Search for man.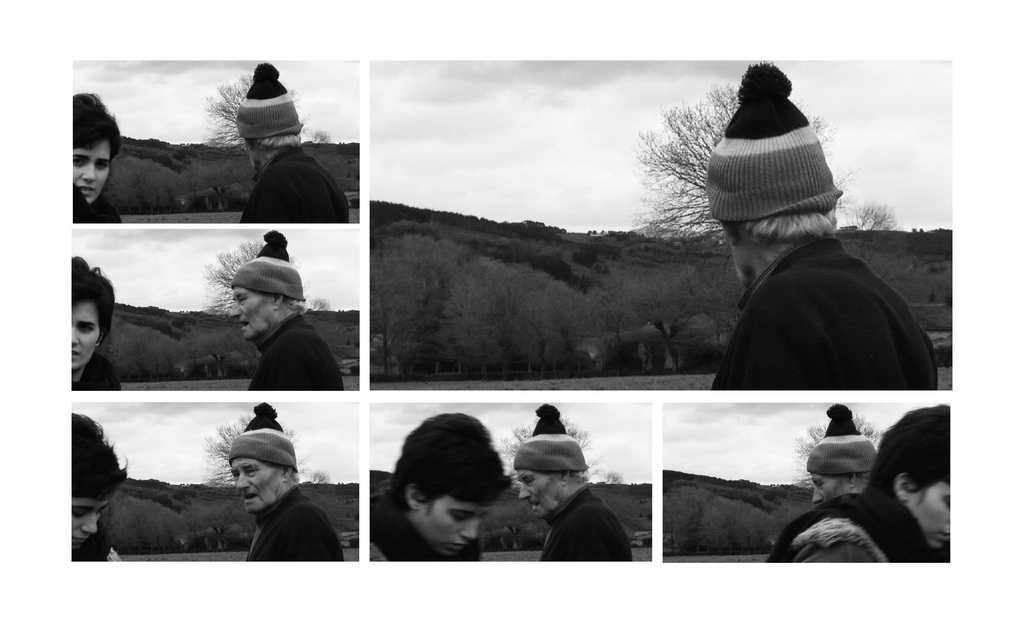
Found at rect(514, 403, 631, 565).
